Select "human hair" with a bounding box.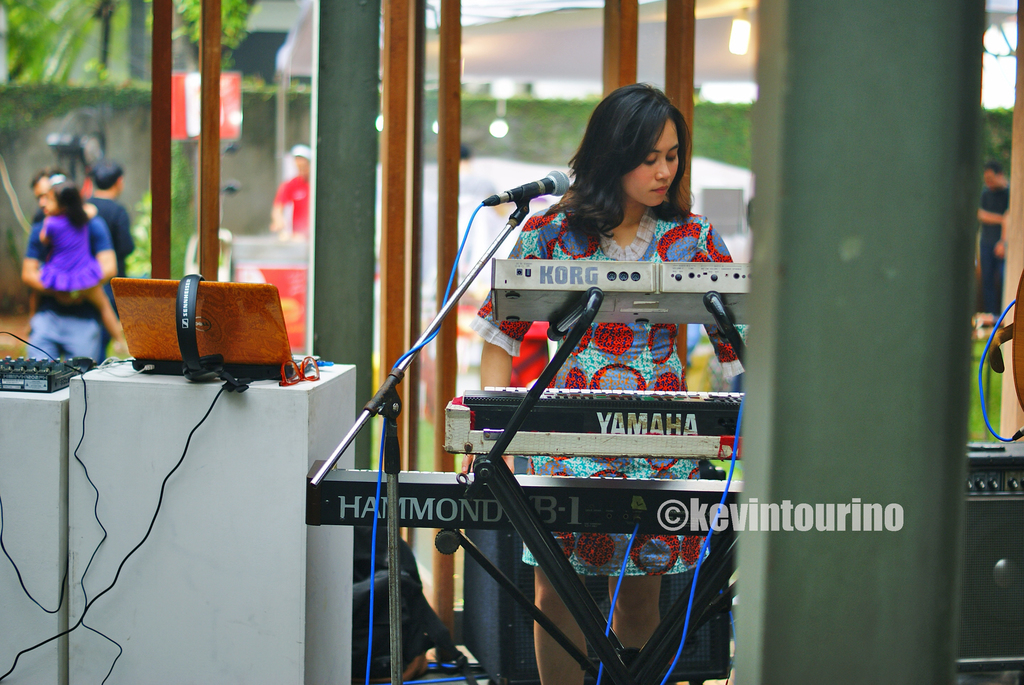
[47,183,92,231].
